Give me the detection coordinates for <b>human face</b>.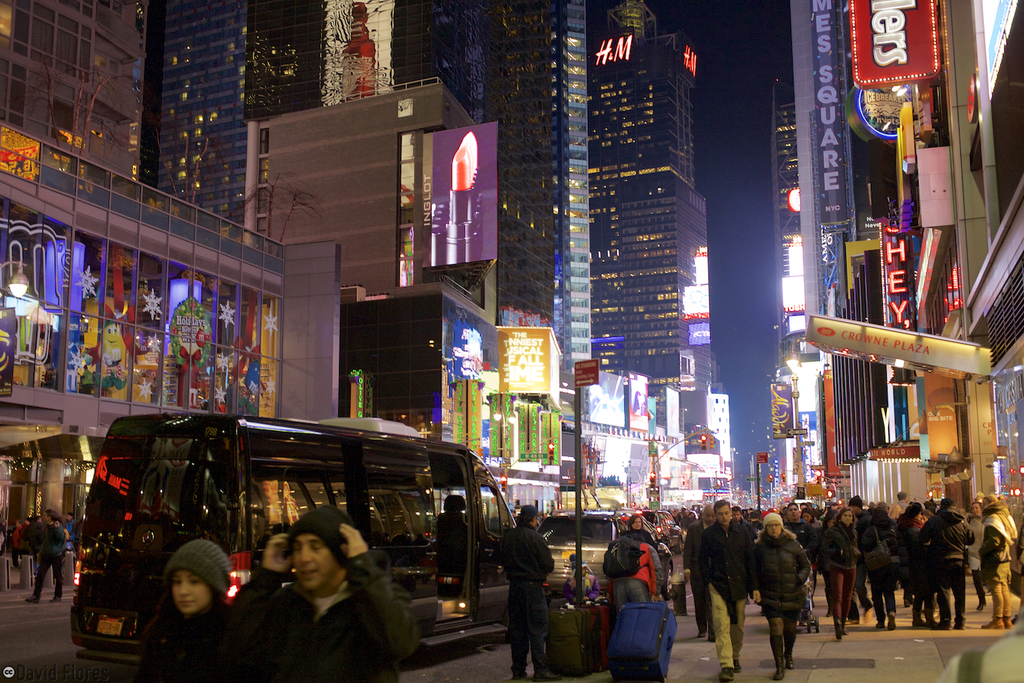
left=715, top=502, right=733, bottom=526.
